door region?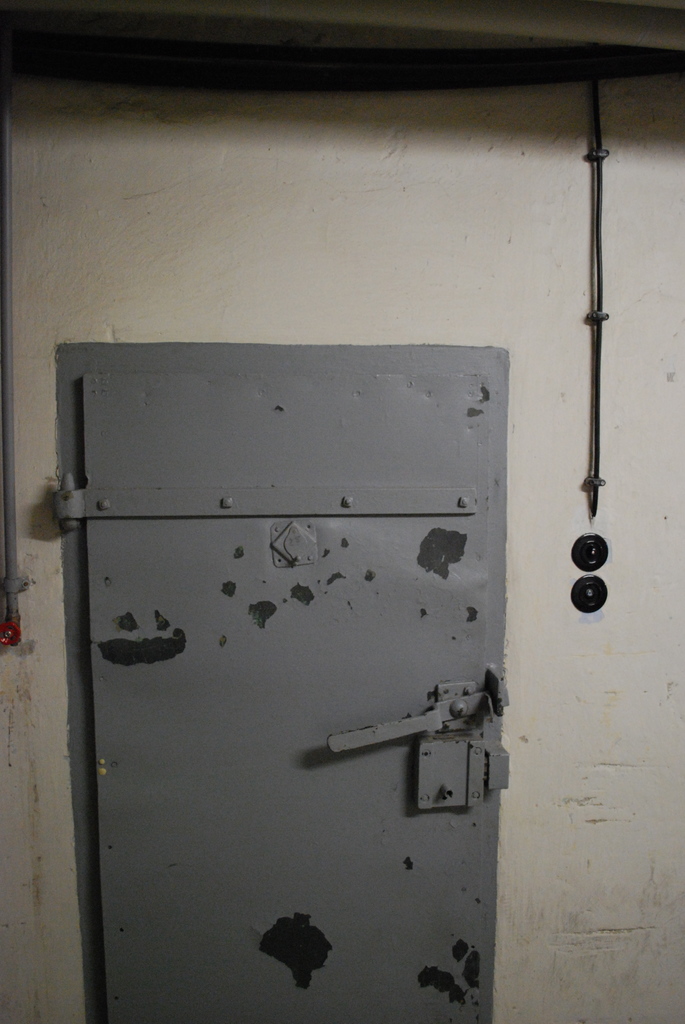
bbox=[51, 374, 509, 1023]
